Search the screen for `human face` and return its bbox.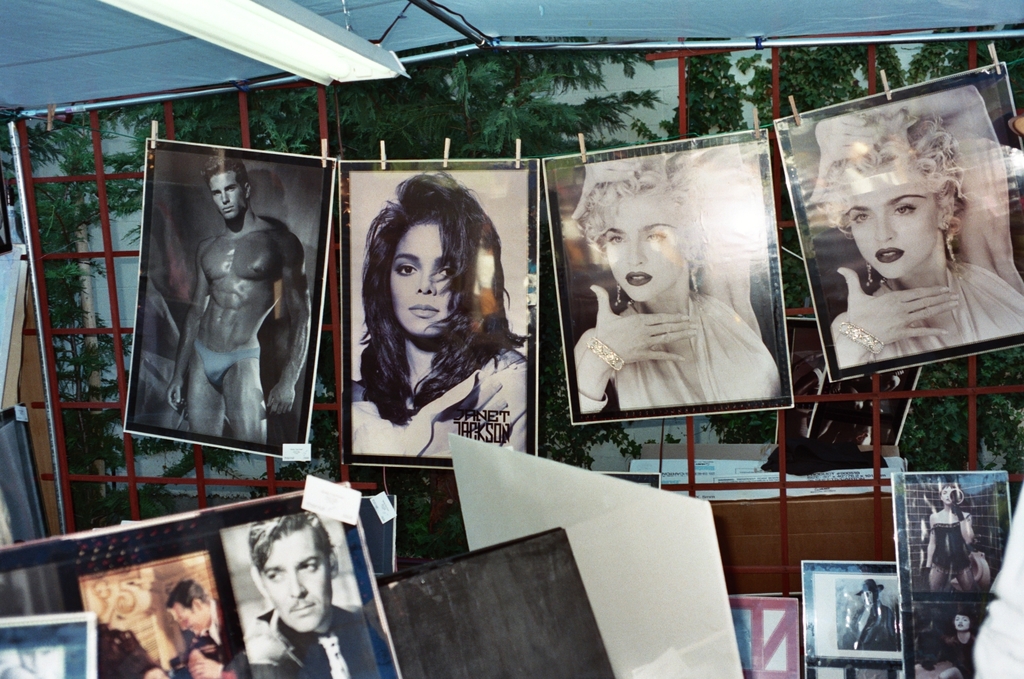
Found: rect(211, 173, 242, 220).
